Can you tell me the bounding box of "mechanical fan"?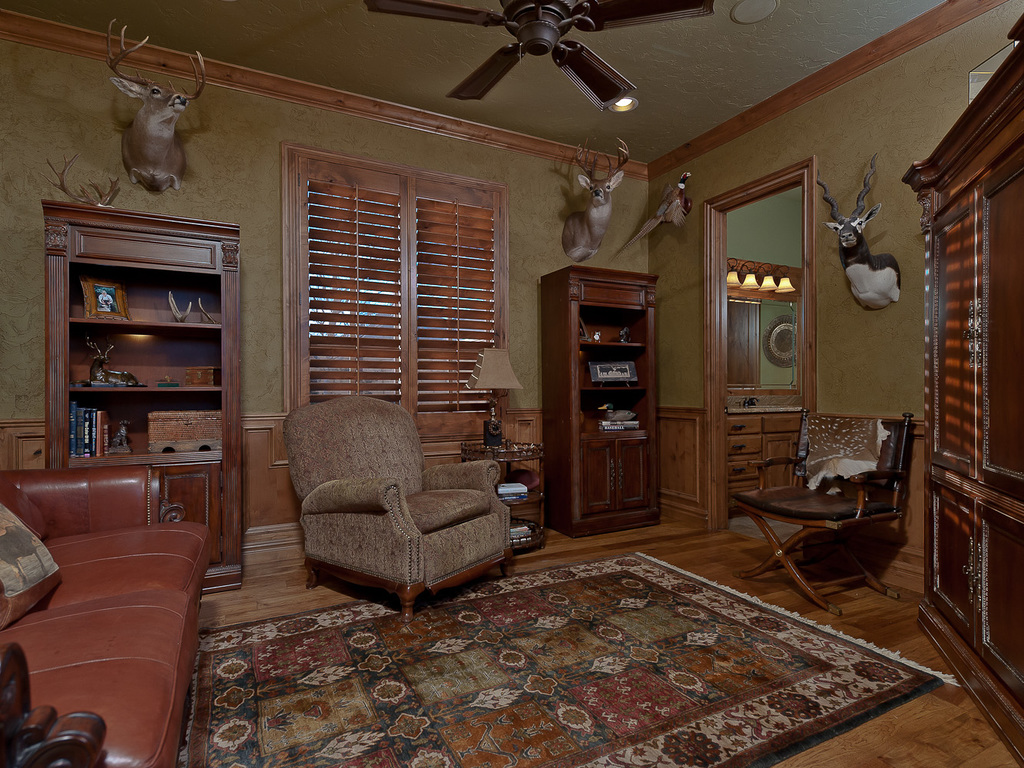
367 0 716 111.
